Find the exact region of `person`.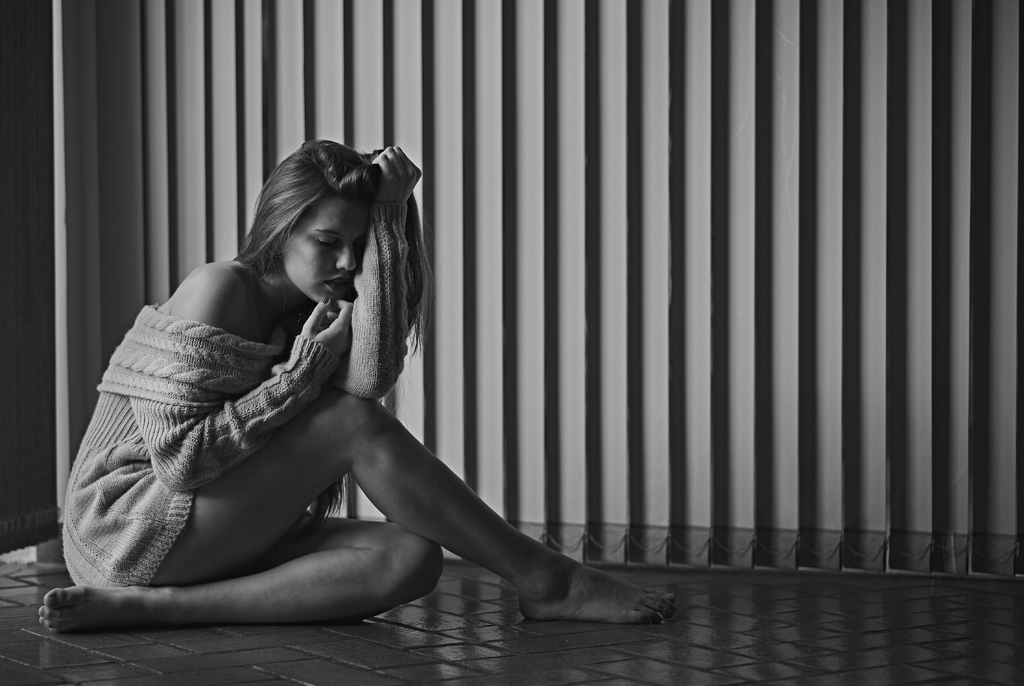
Exact region: pyautogui.locateOnScreen(40, 148, 670, 628).
